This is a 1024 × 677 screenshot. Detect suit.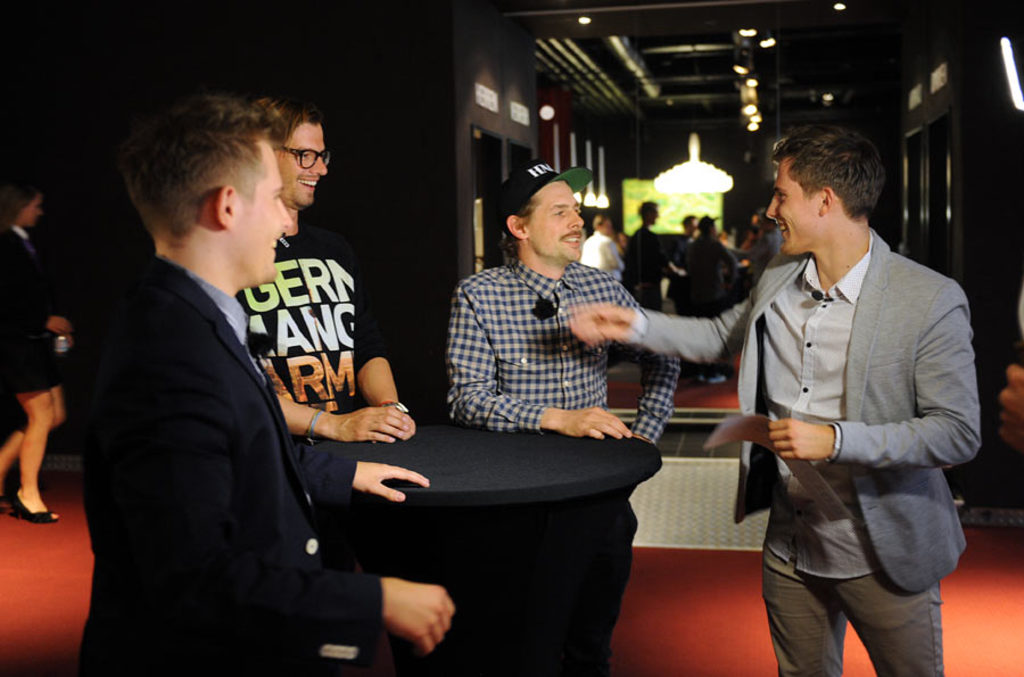
select_region(705, 165, 983, 655).
